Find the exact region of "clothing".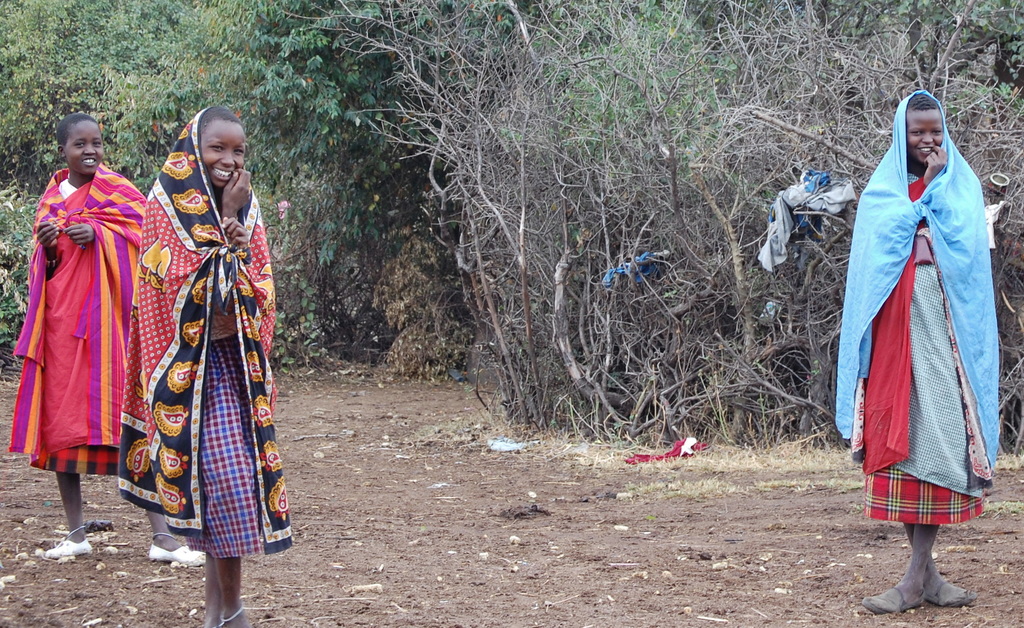
Exact region: select_region(854, 112, 1002, 542).
